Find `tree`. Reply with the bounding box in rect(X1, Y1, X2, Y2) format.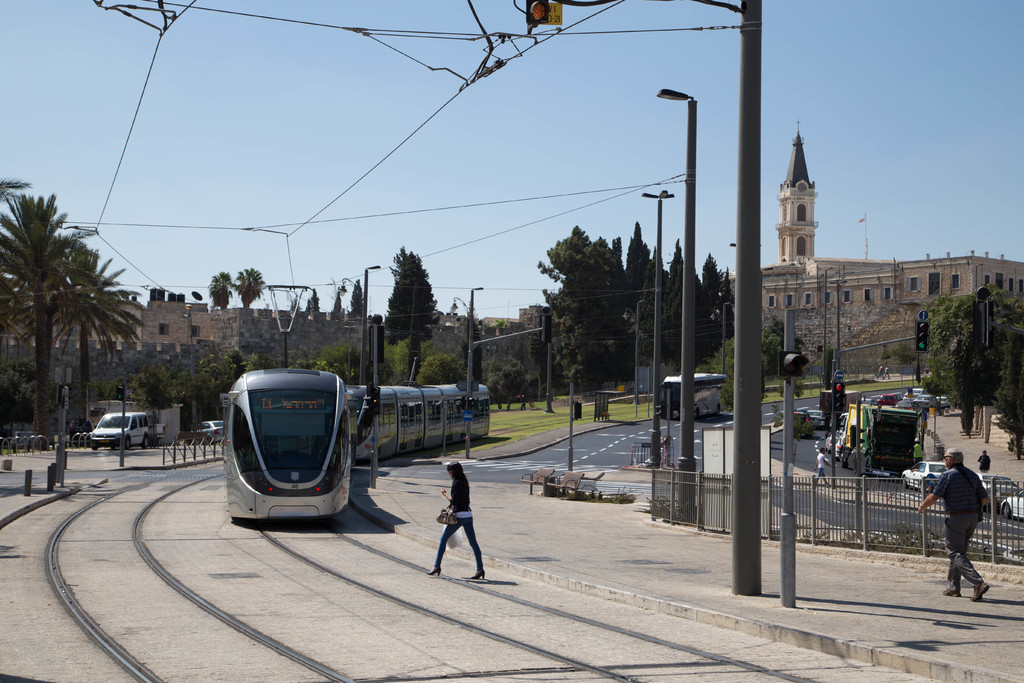
rect(326, 283, 349, 320).
